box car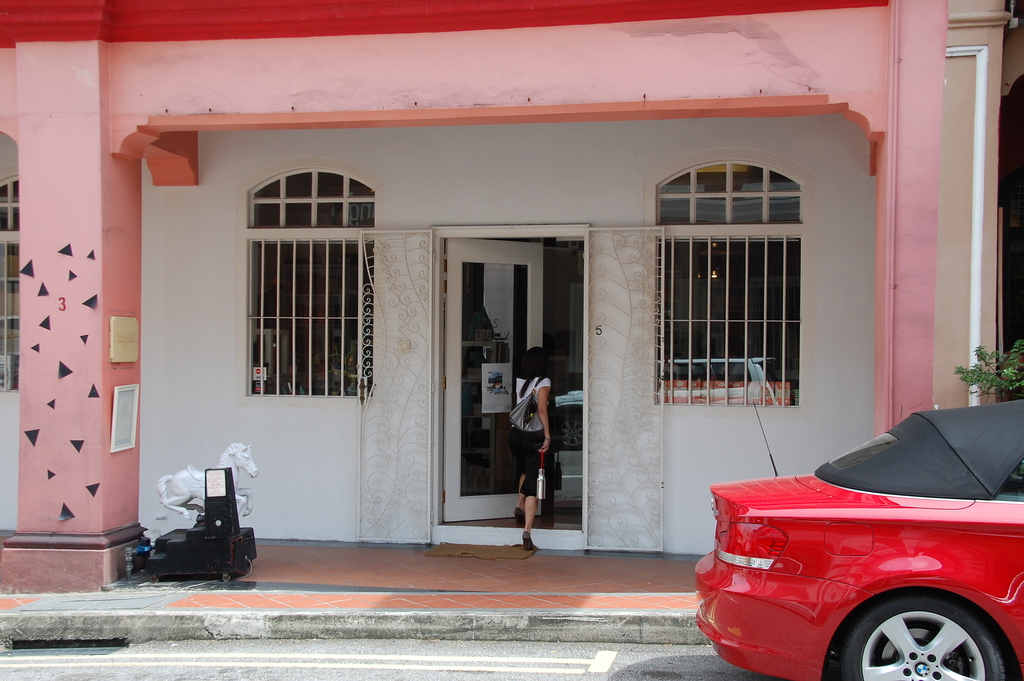
bbox=(694, 401, 1023, 678)
